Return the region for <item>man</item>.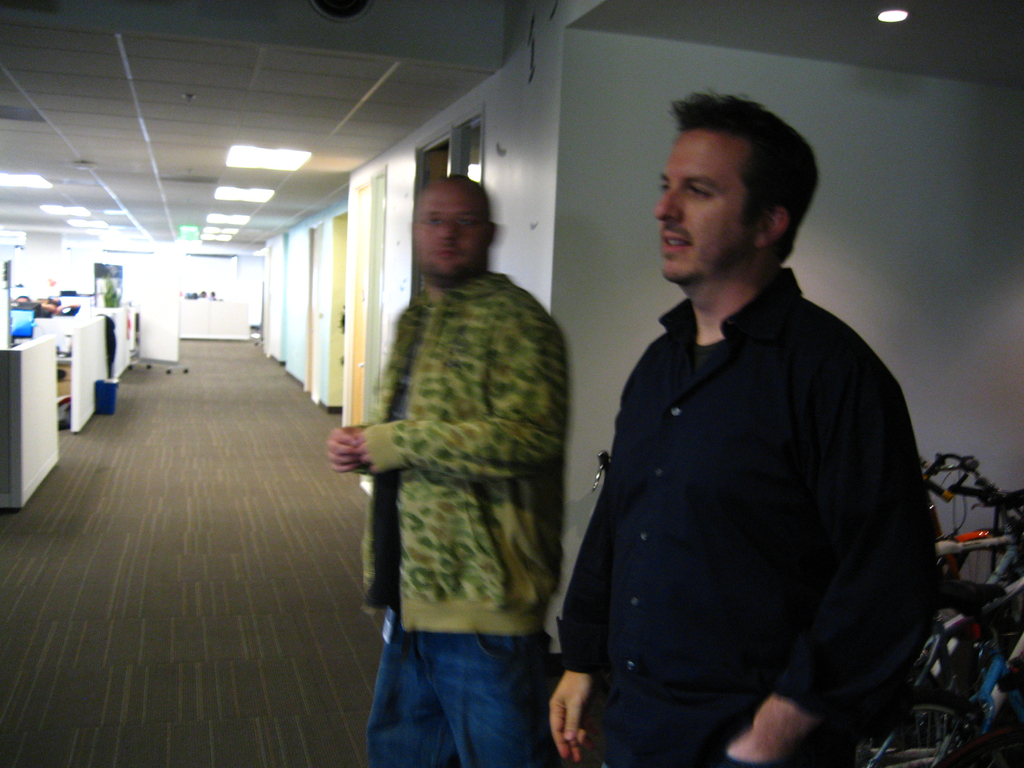
detection(323, 172, 573, 767).
